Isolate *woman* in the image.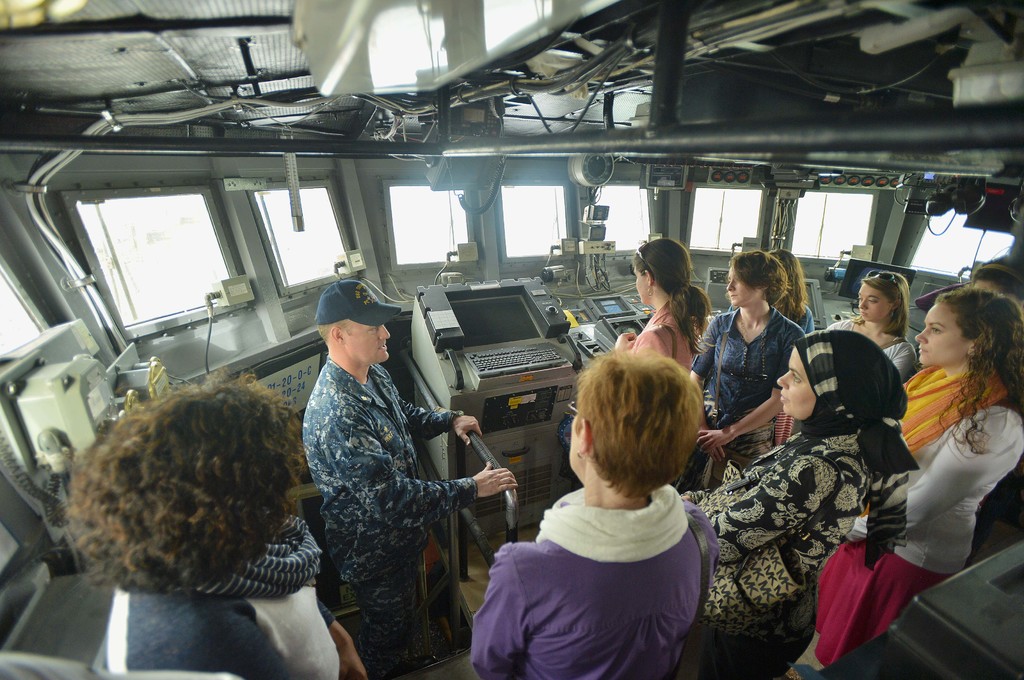
Isolated region: 682/331/922/679.
